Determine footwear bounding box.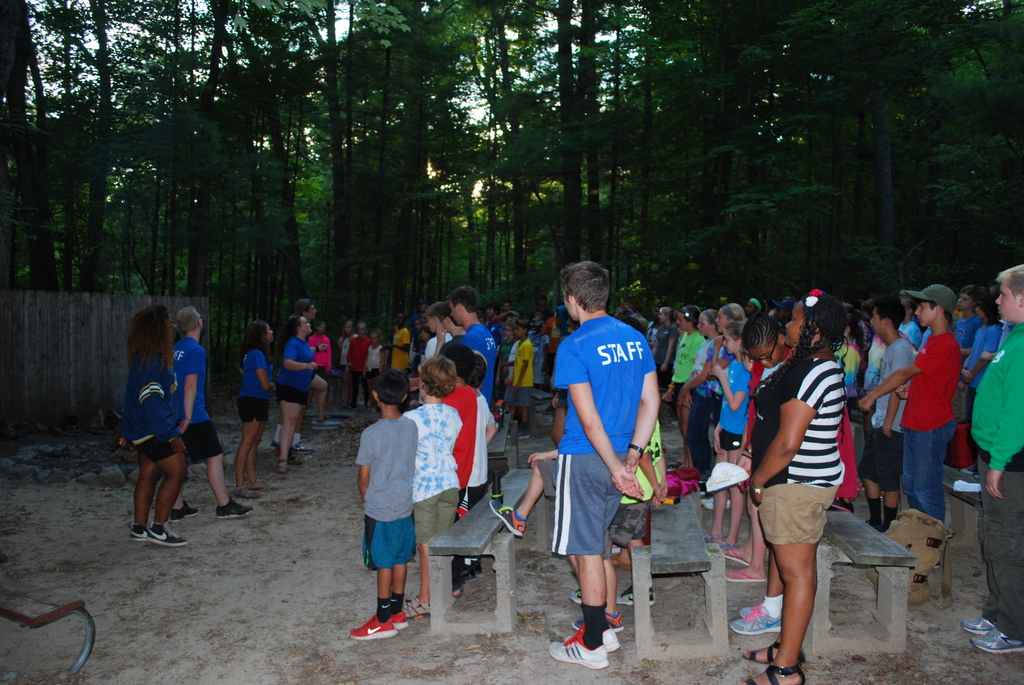
Determined: {"left": 572, "top": 610, "right": 625, "bottom": 631}.
